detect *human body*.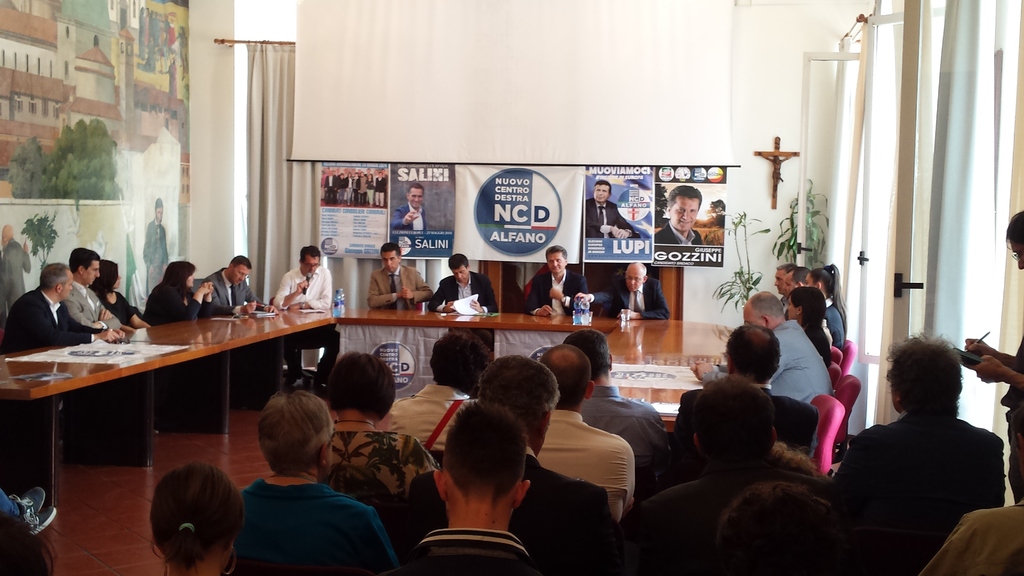
Detected at select_region(276, 264, 340, 388).
